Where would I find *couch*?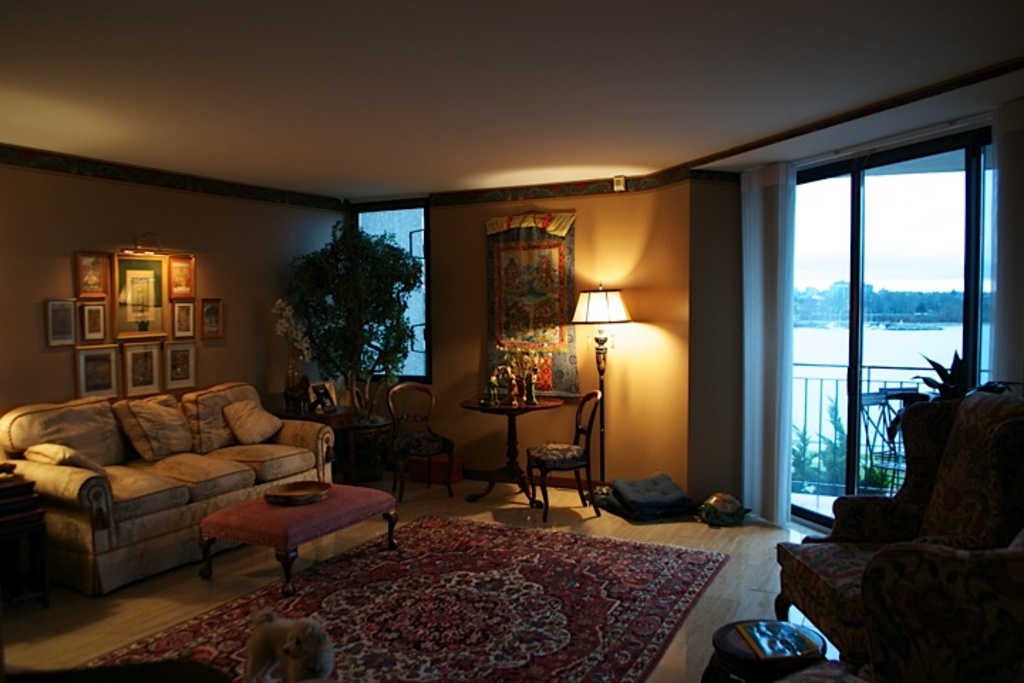
At BBox(0, 377, 383, 589).
